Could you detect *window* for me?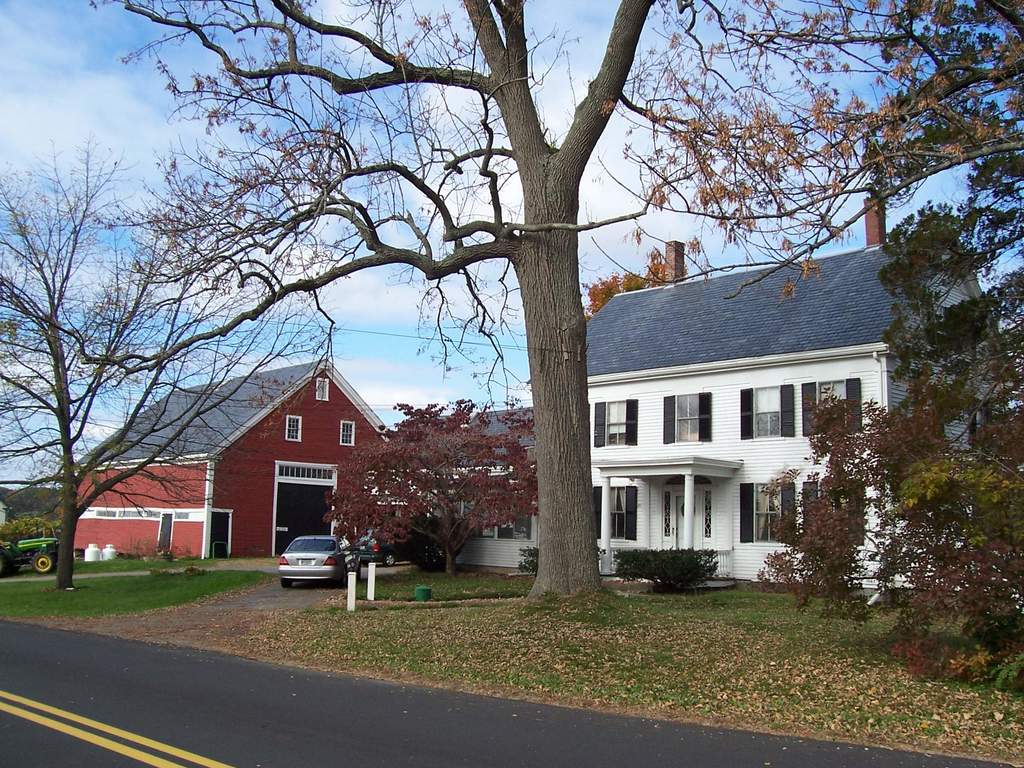
Detection result: Rect(802, 477, 868, 547).
